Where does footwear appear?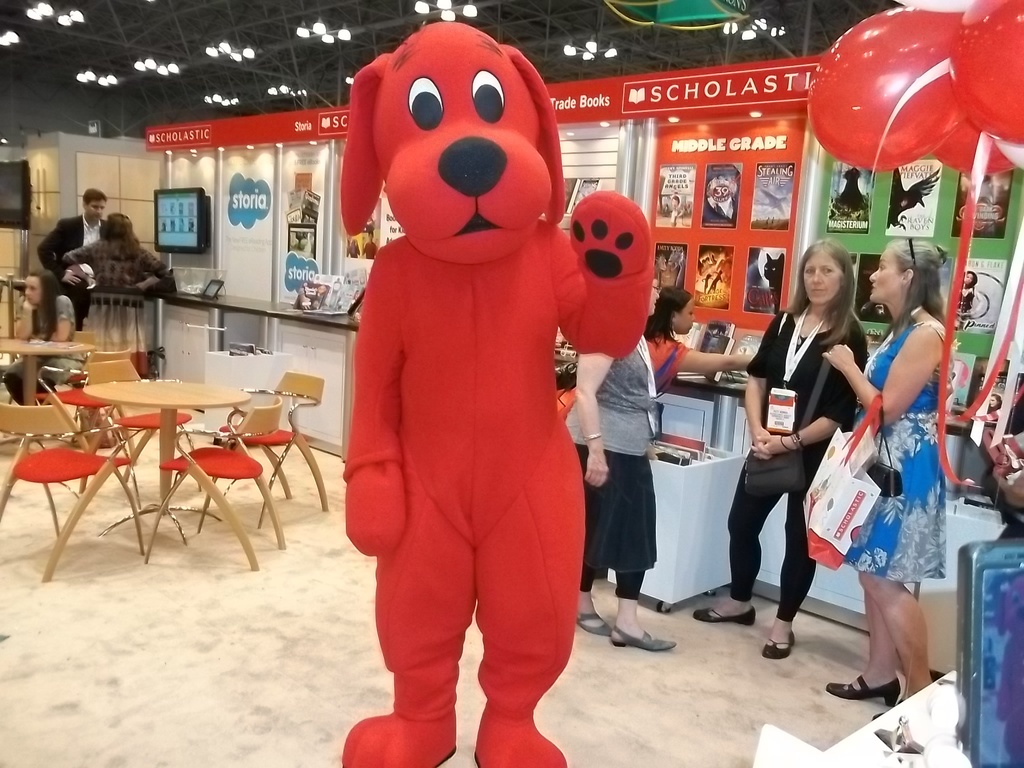
Appears at bbox(575, 611, 612, 638).
